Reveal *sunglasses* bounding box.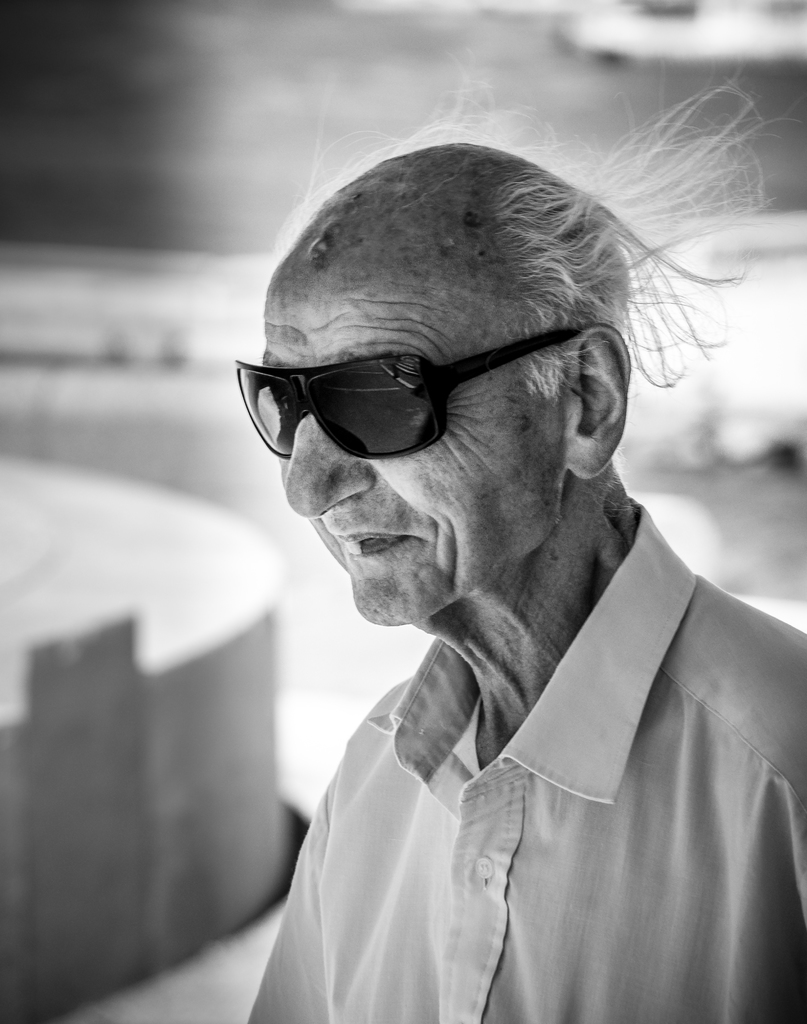
Revealed: x1=238 y1=335 x2=587 y2=460.
